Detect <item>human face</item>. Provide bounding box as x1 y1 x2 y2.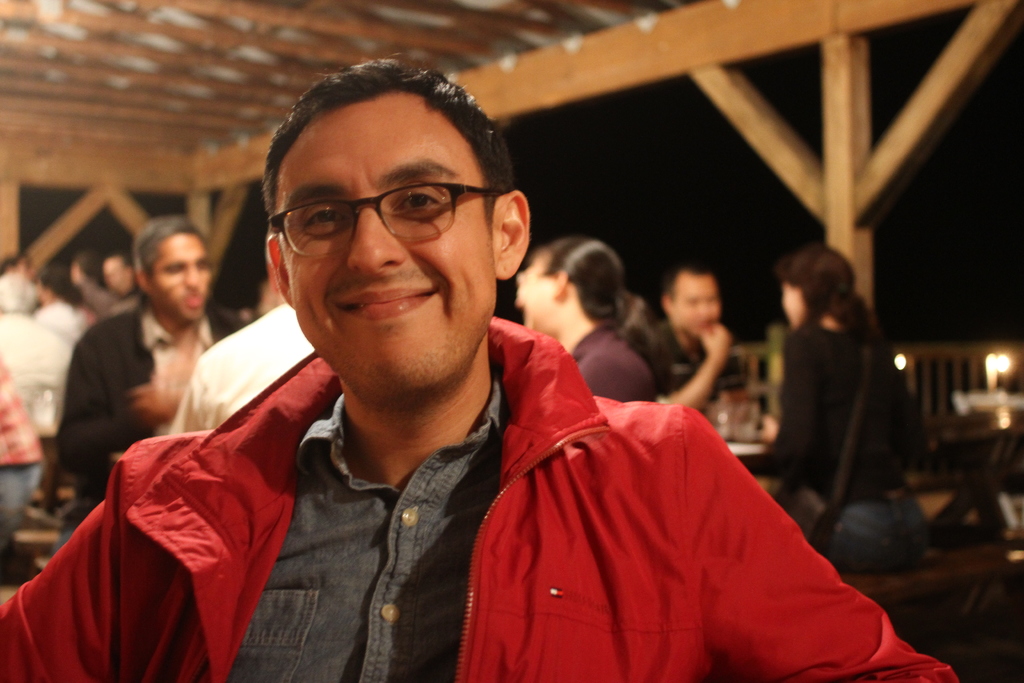
519 258 560 331.
